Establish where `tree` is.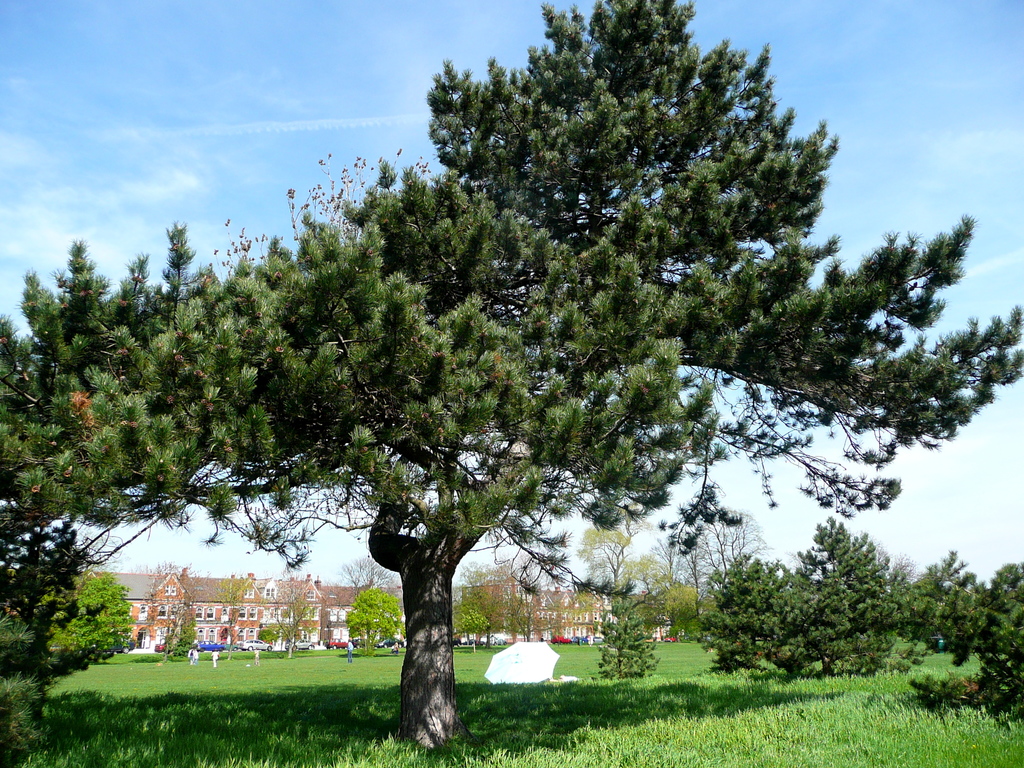
Established at detection(994, 551, 1023, 721).
